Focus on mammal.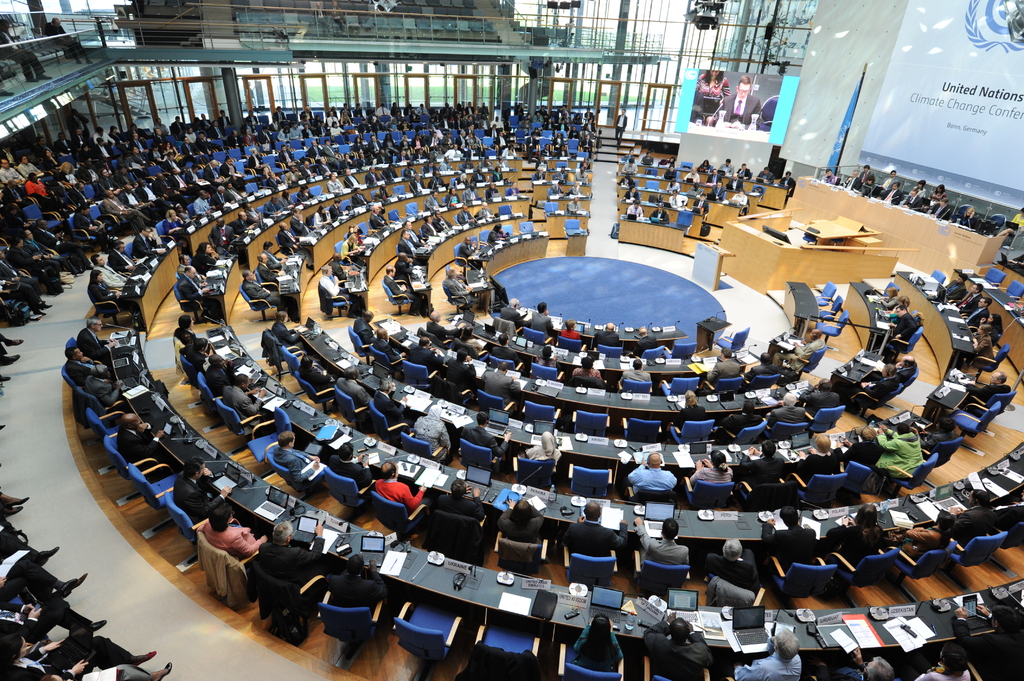
Focused at Rect(699, 534, 760, 581).
